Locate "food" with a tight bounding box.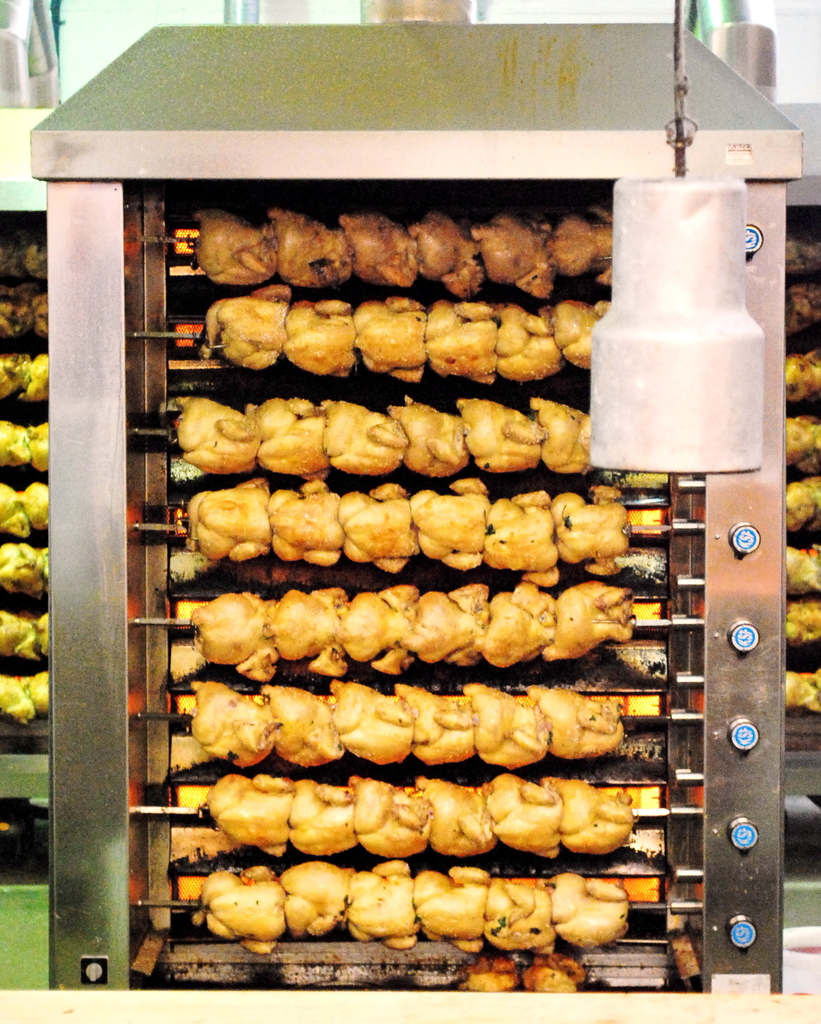
Rect(183, 480, 270, 557).
